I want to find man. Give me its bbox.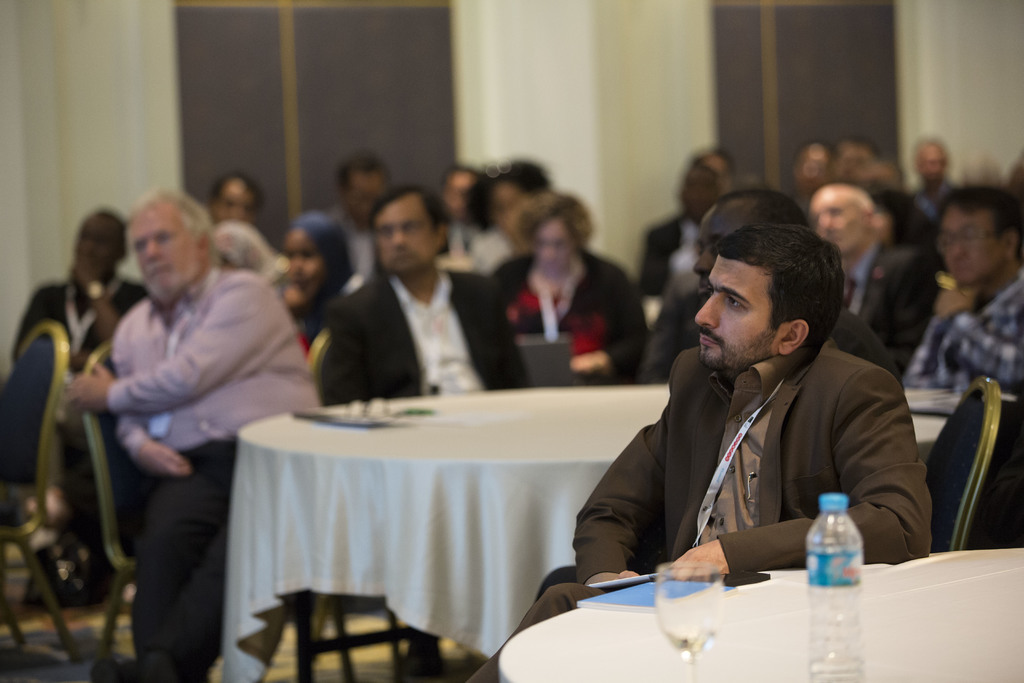
BBox(60, 184, 314, 682).
